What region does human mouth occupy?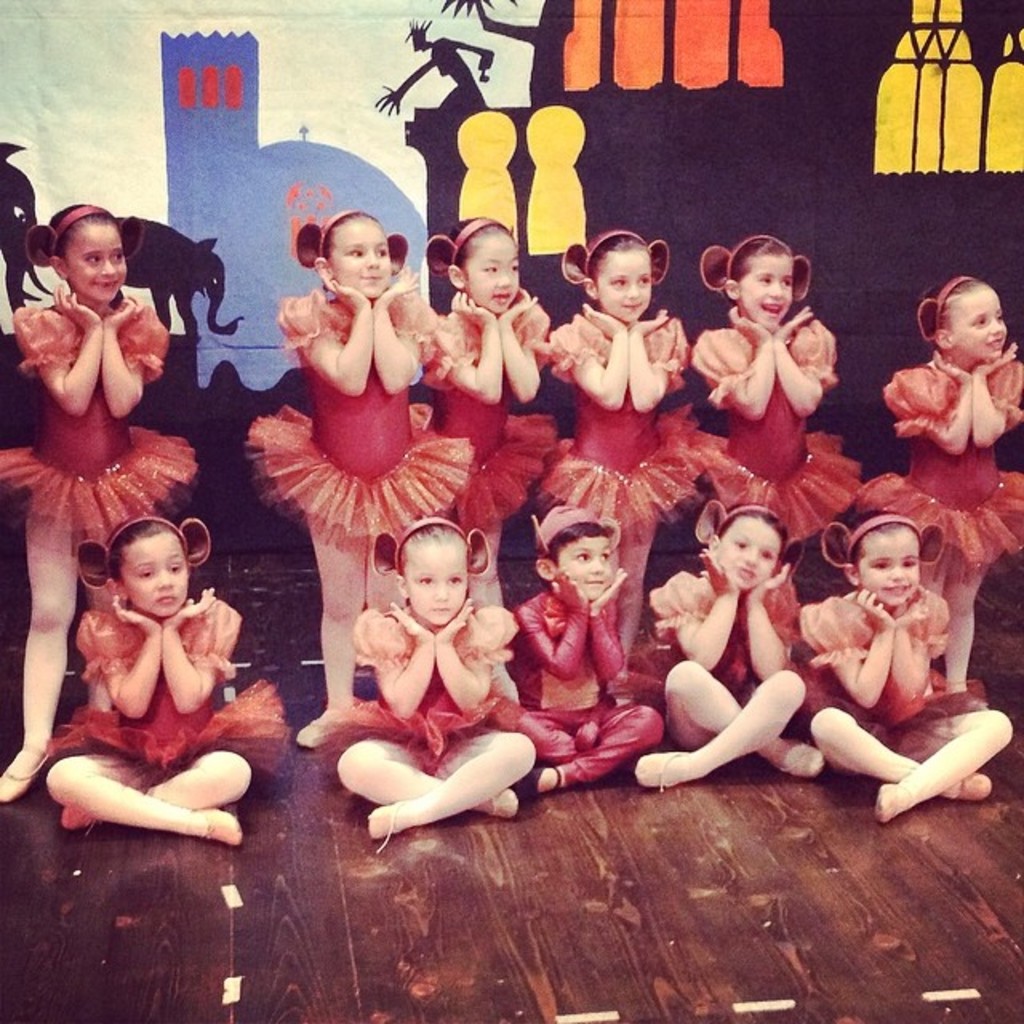
x1=594, y1=570, x2=602, y2=587.
